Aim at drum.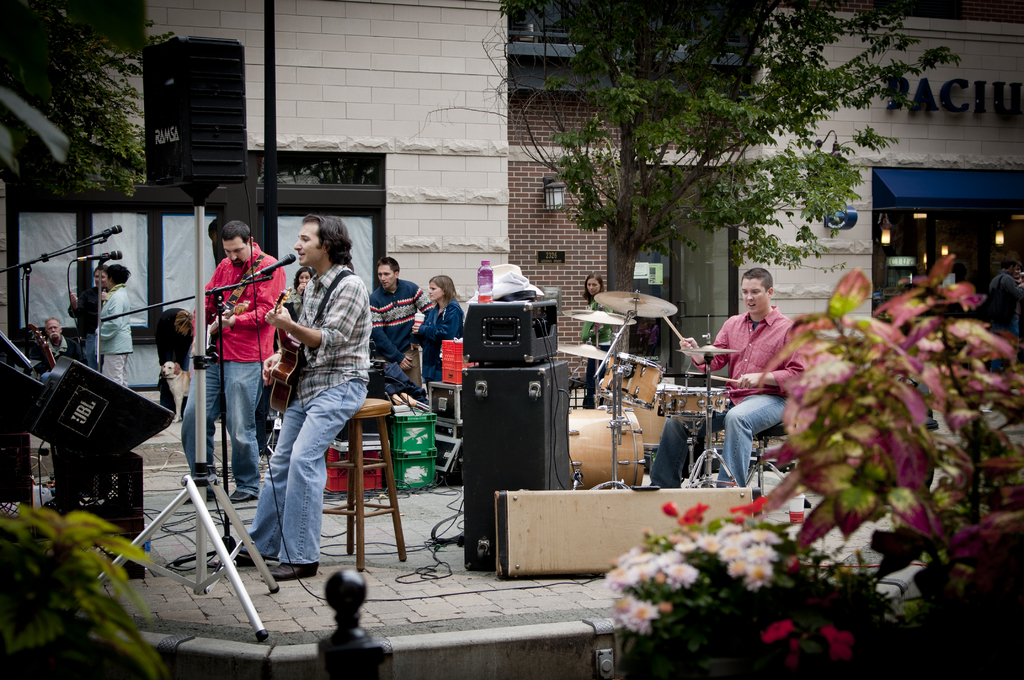
Aimed at (x1=596, y1=353, x2=665, y2=405).
